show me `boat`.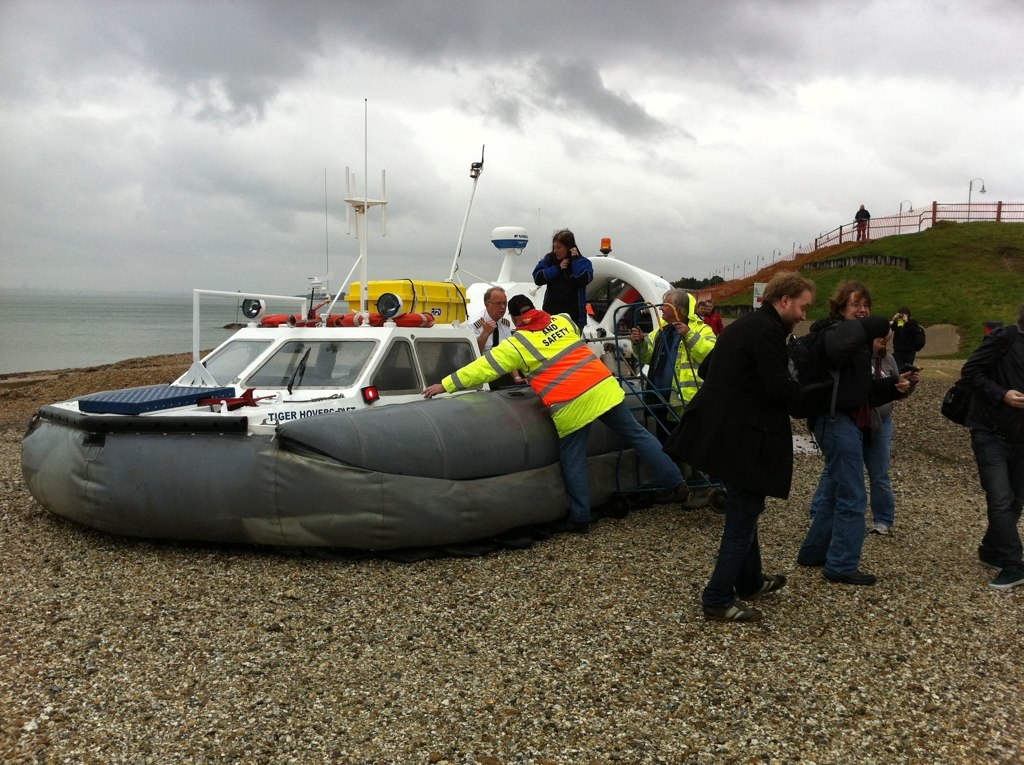
`boat` is here: {"left": 23, "top": 146, "right": 713, "bottom": 553}.
